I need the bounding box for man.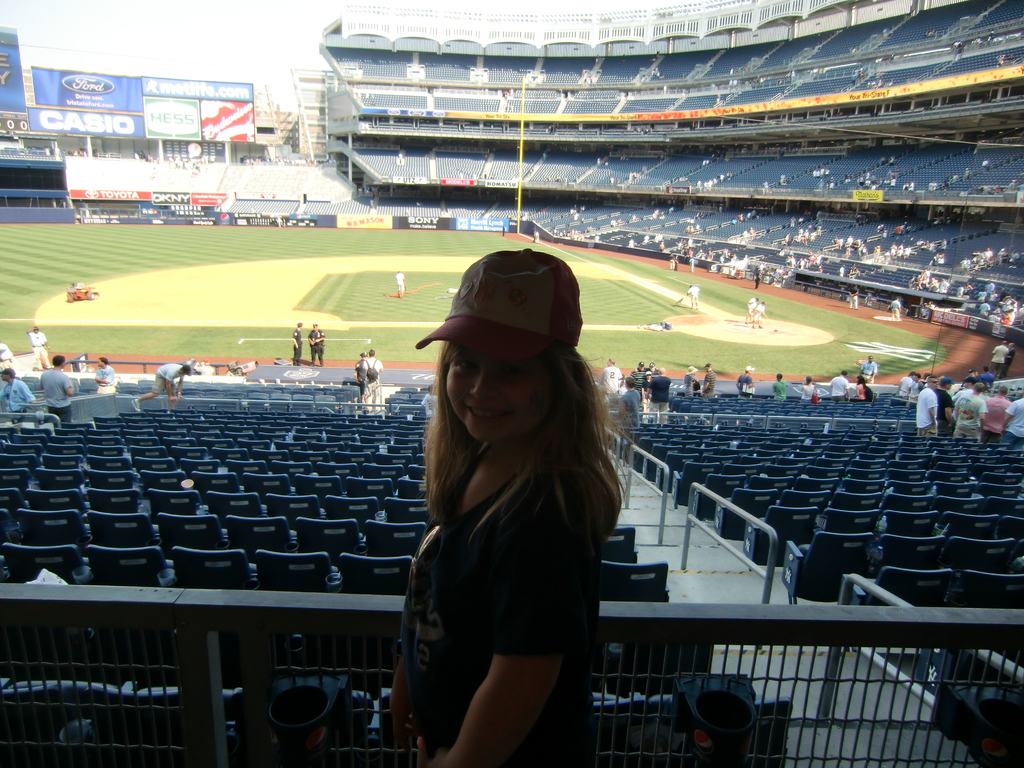
Here it is: [991, 340, 1007, 374].
